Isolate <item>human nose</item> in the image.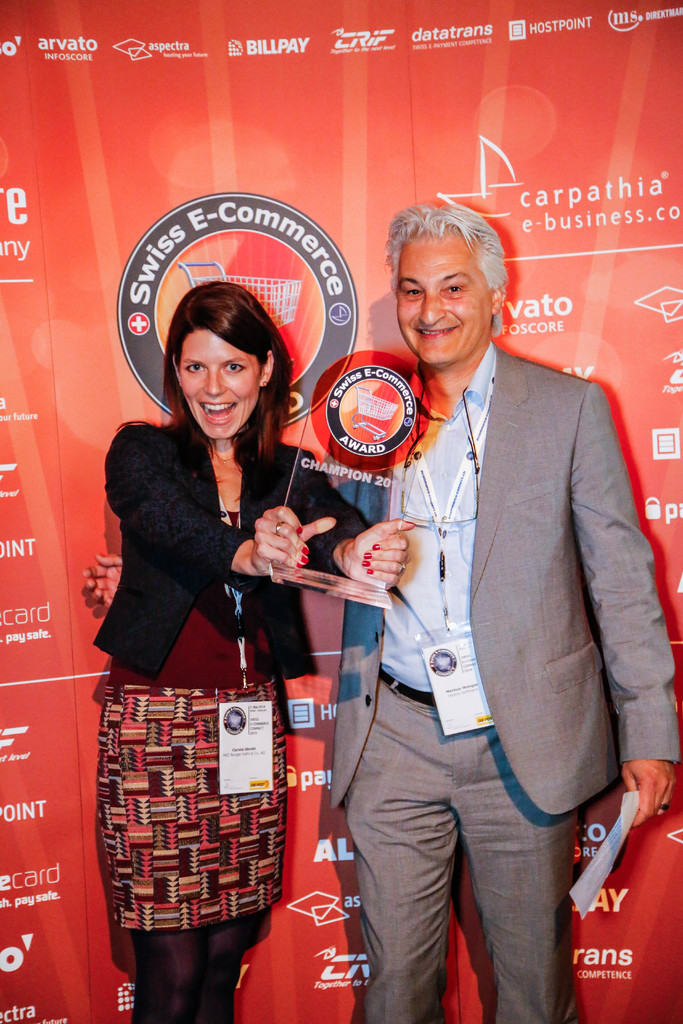
Isolated region: (203, 366, 226, 399).
